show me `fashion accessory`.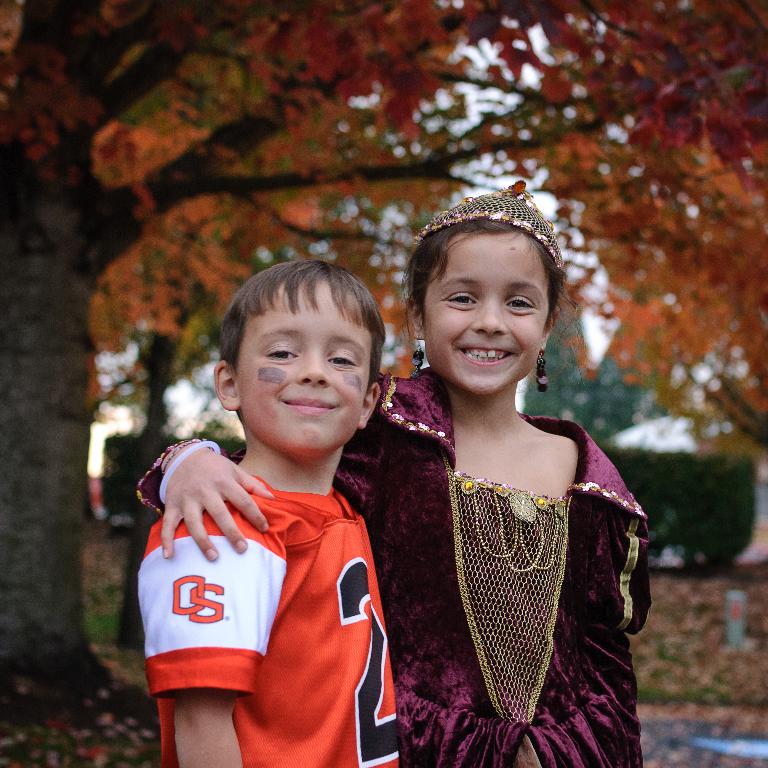
`fashion accessory` is here: detection(157, 443, 224, 504).
